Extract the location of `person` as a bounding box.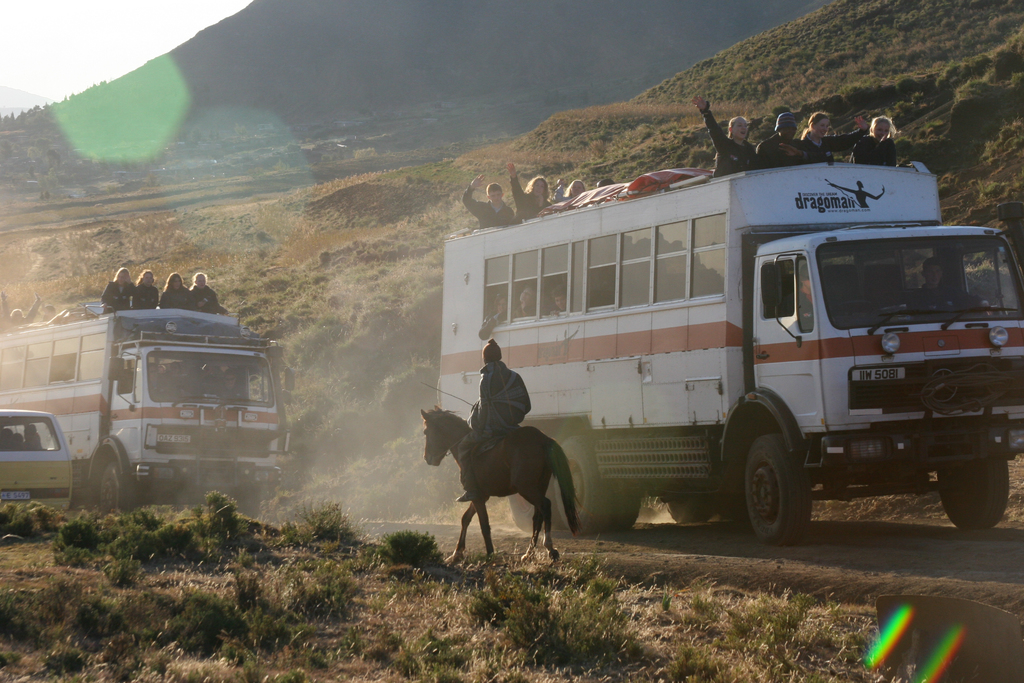
region(516, 169, 556, 219).
